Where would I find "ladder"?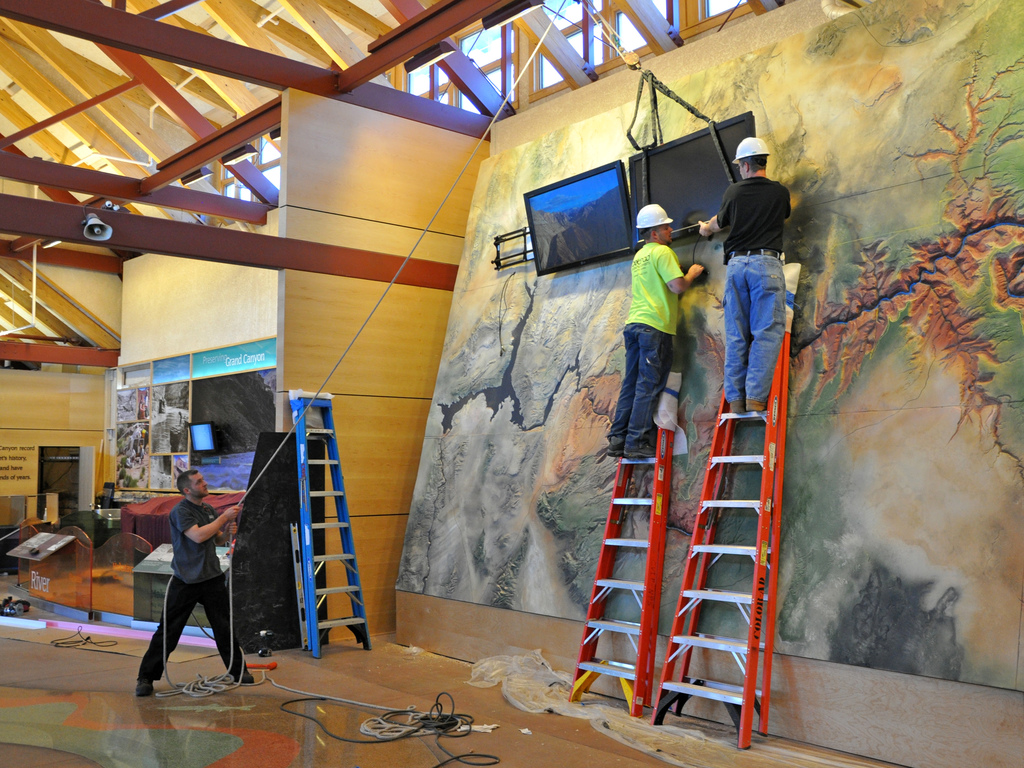
At box(654, 267, 800, 754).
